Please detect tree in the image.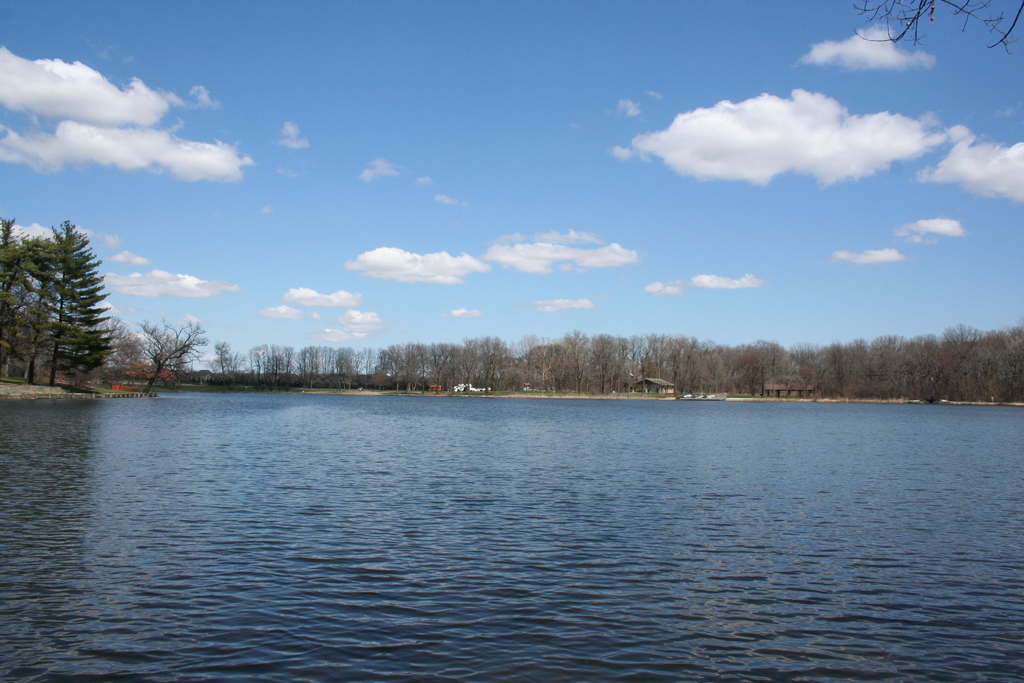
locate(21, 183, 127, 400).
